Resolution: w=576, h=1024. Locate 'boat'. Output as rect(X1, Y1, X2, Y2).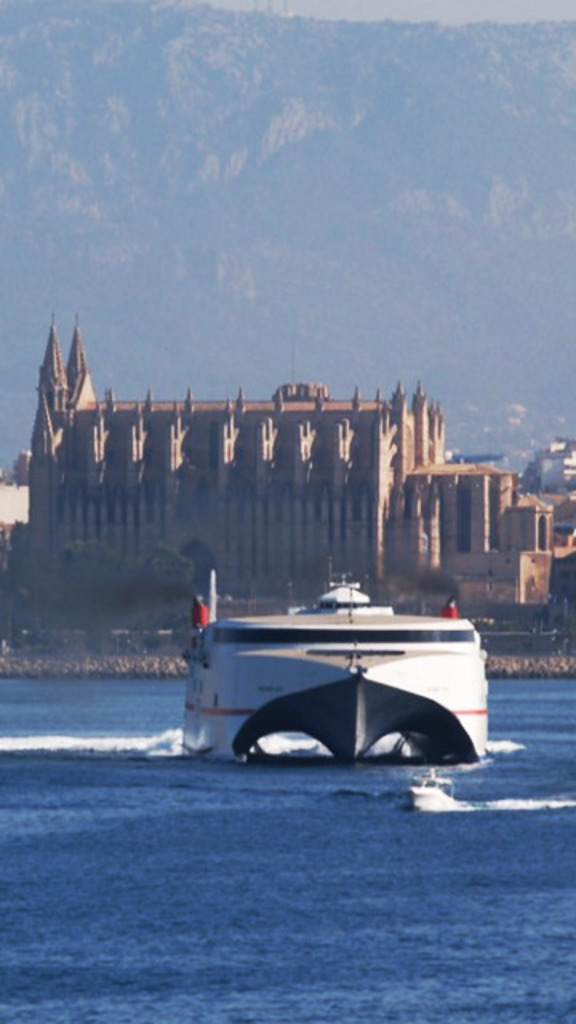
rect(170, 544, 514, 749).
